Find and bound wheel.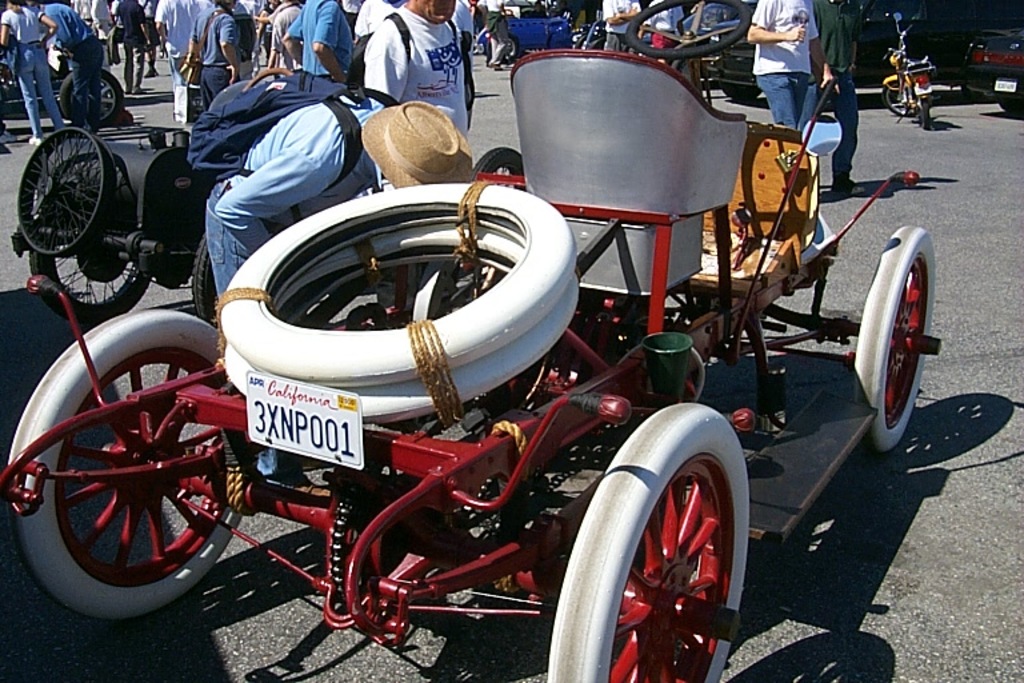
Bound: select_region(219, 181, 575, 386).
